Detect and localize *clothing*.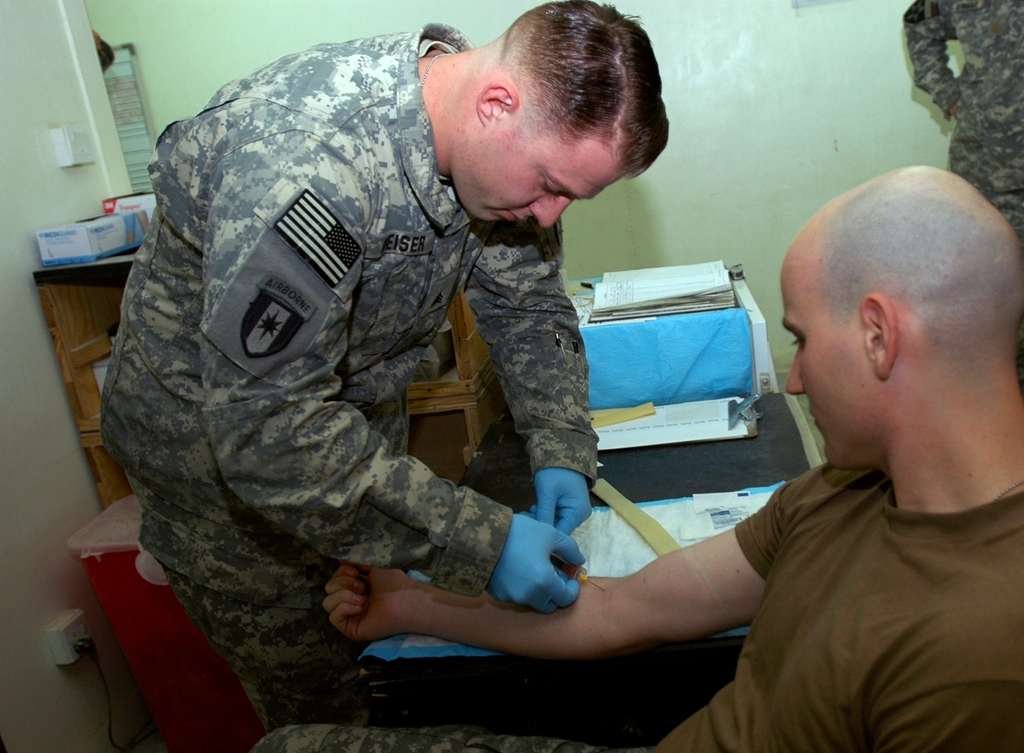
Localized at left=906, top=0, right=1023, bottom=253.
